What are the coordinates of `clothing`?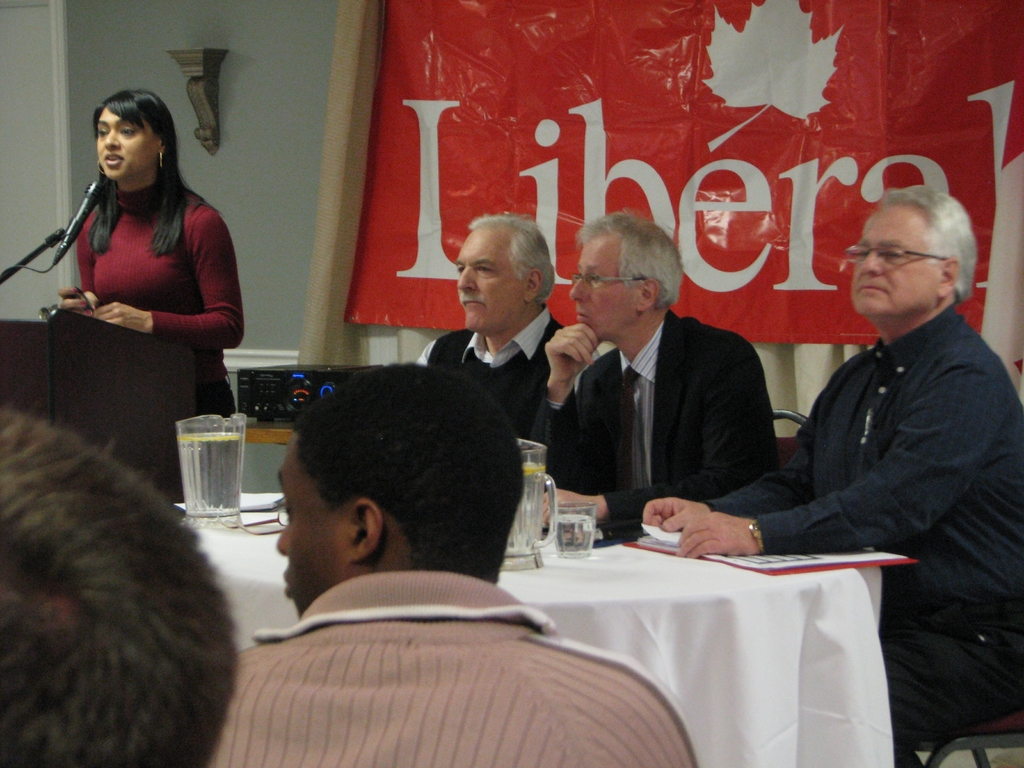
pyautogui.locateOnScreen(420, 303, 552, 441).
